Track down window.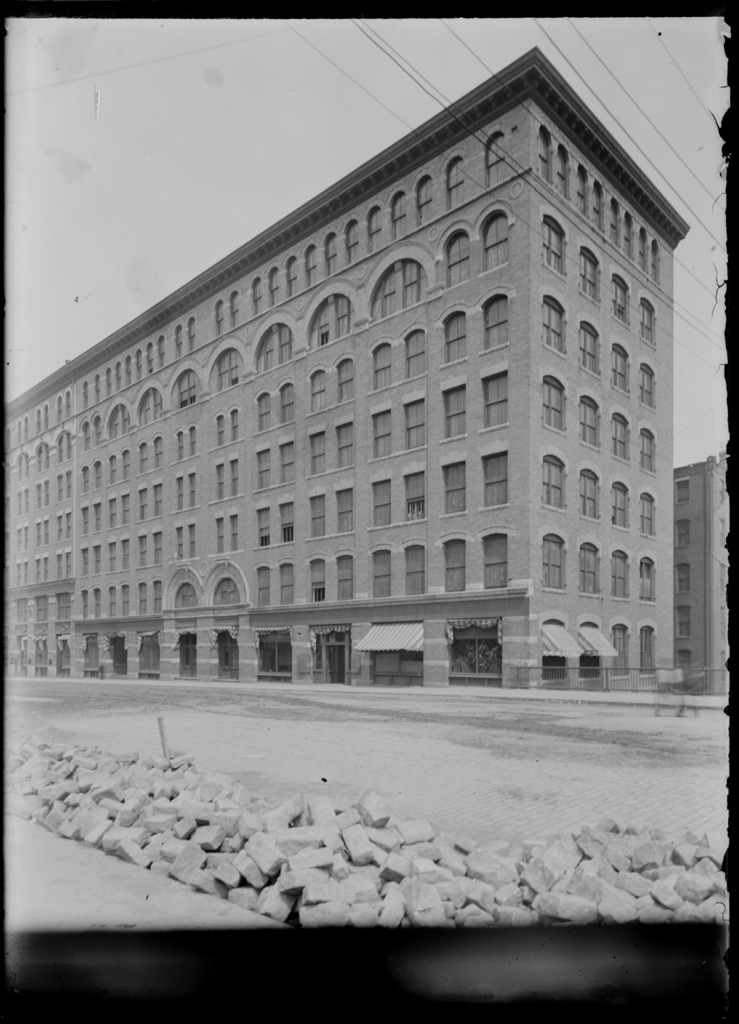
Tracked to [left=581, top=249, right=602, bottom=305].
